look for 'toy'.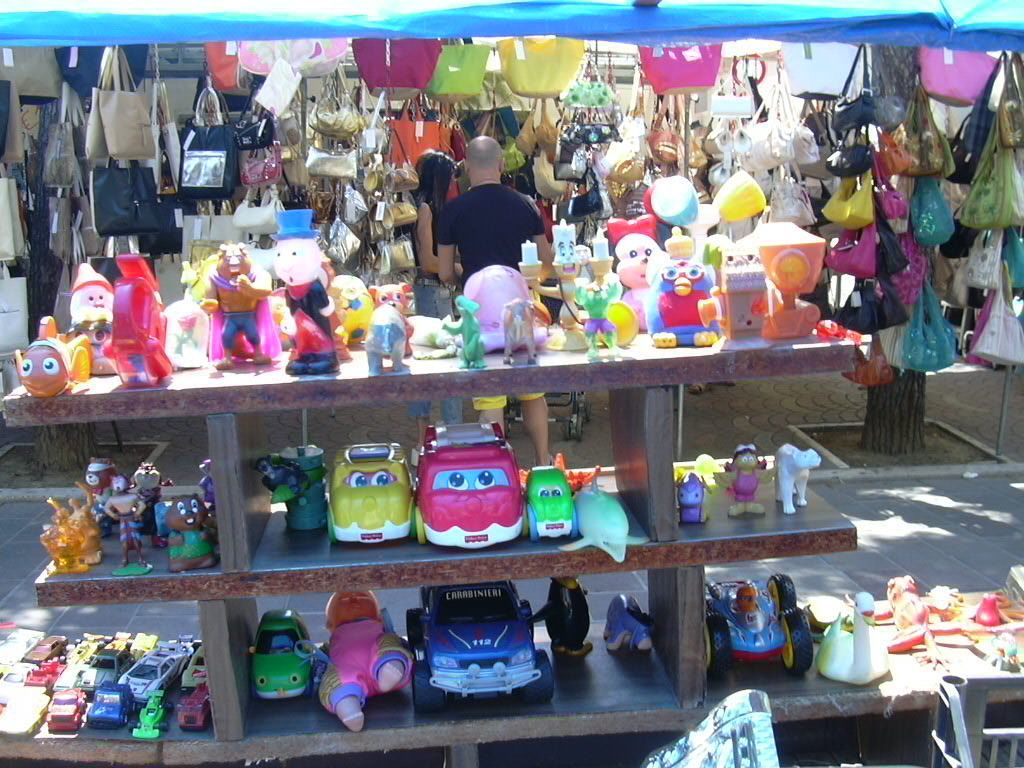
Found: crop(654, 260, 723, 357).
